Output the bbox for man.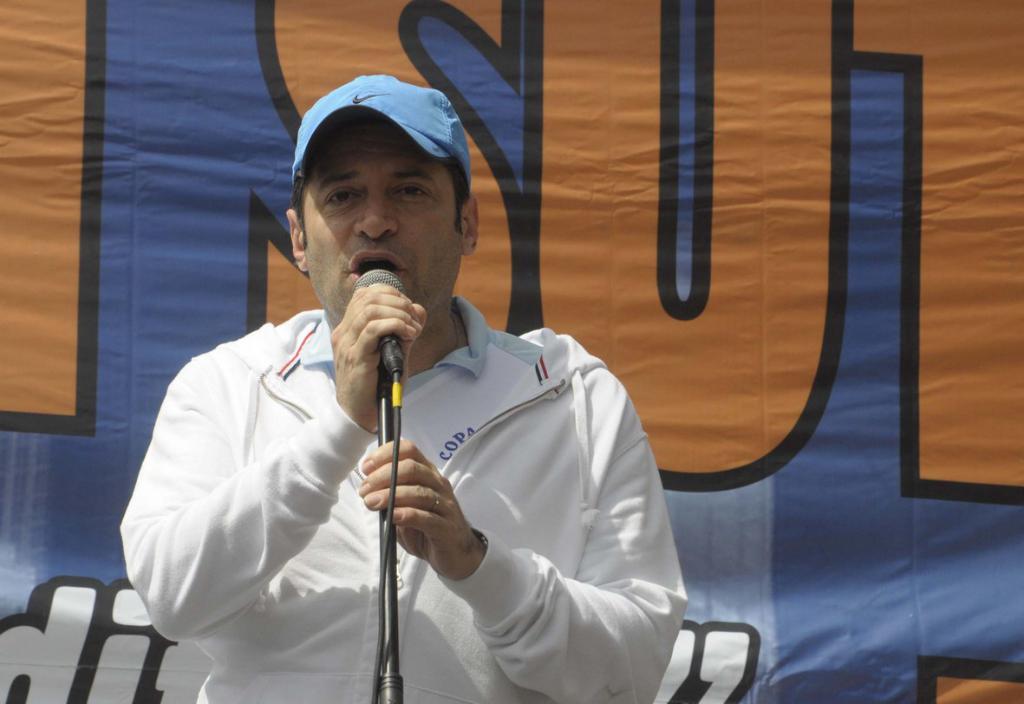
bbox=[132, 58, 712, 695].
